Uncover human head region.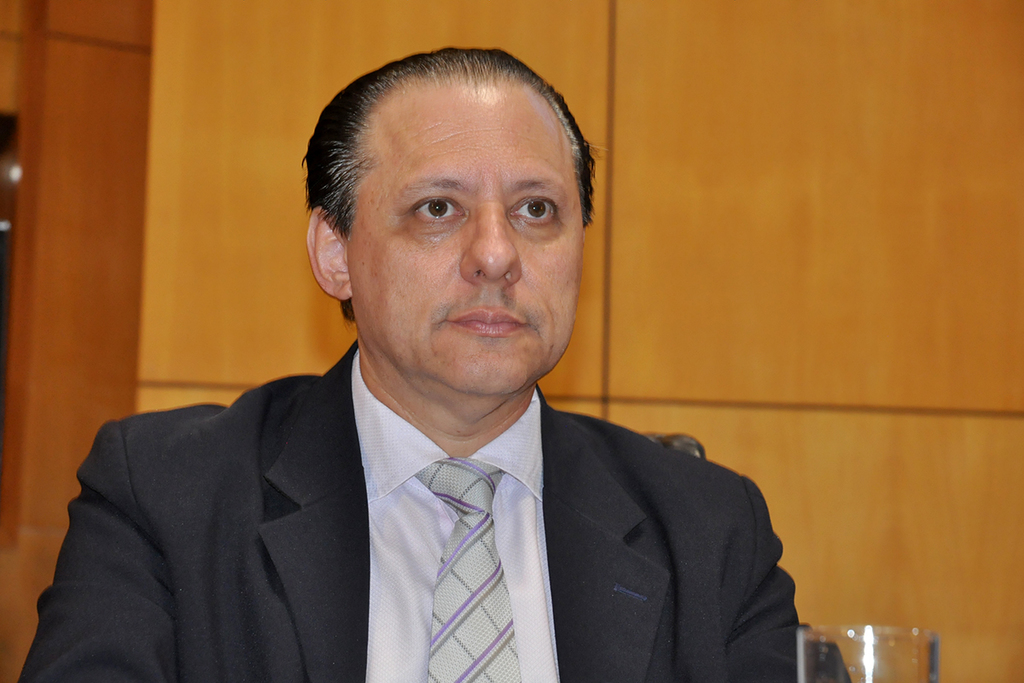
Uncovered: (x1=312, y1=44, x2=595, y2=359).
